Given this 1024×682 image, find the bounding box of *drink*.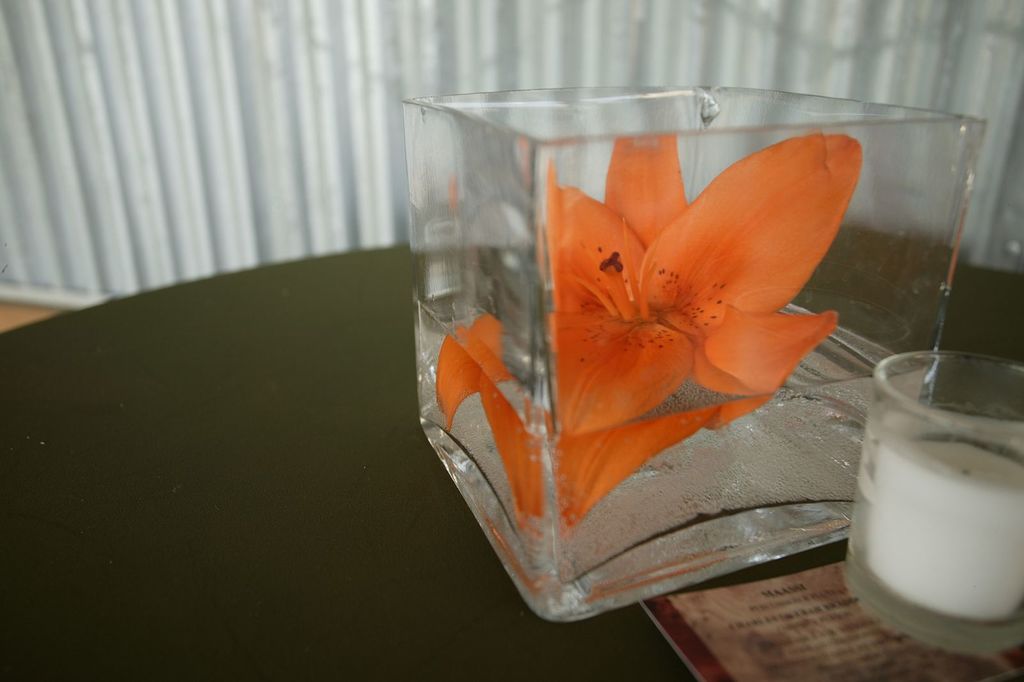
BBox(843, 343, 1023, 653).
